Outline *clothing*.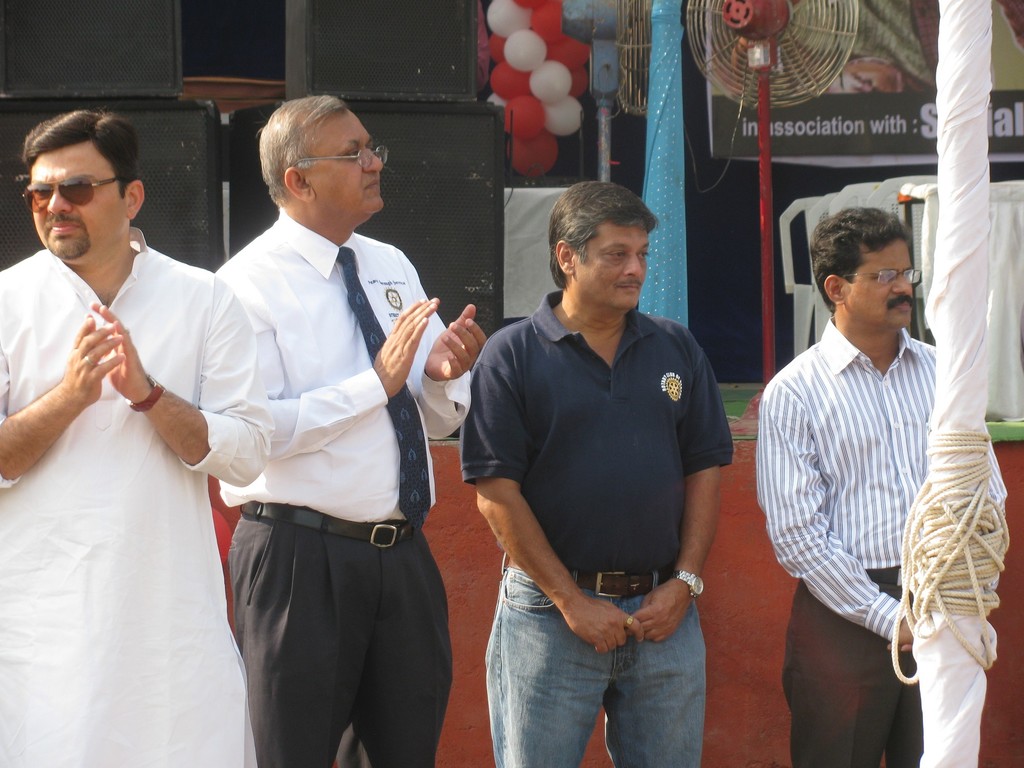
Outline: l=214, t=208, r=470, b=767.
